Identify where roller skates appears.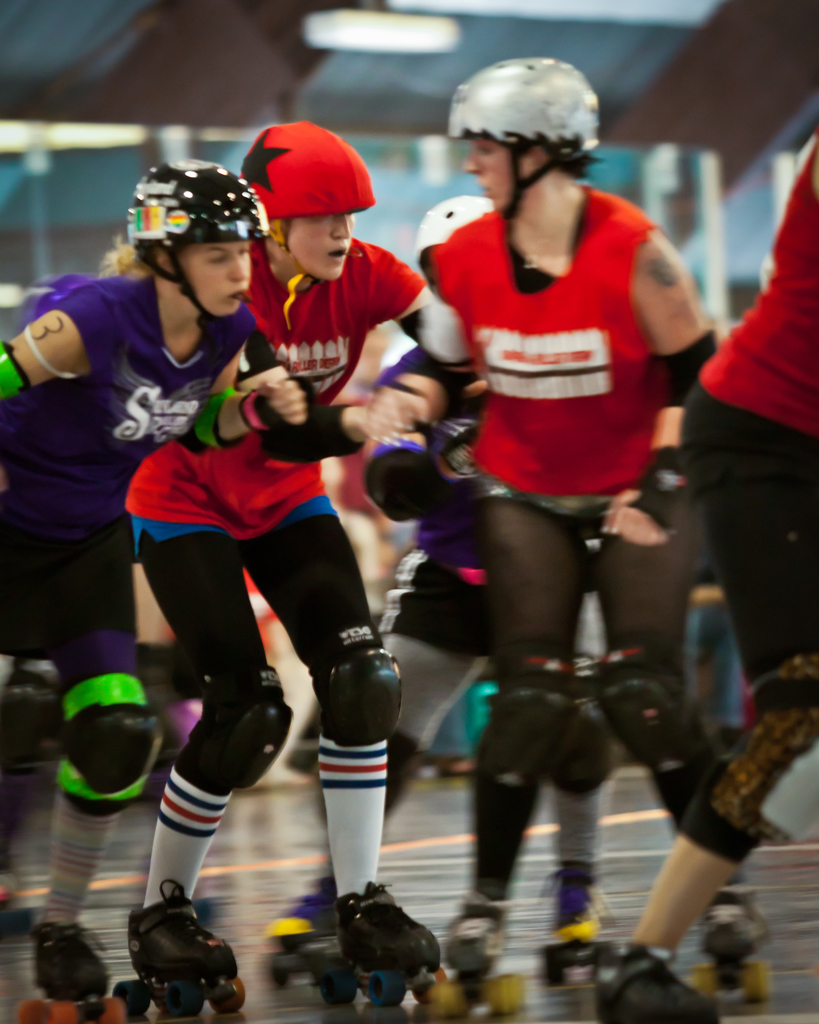
Appears at l=429, t=889, r=527, b=1023.
